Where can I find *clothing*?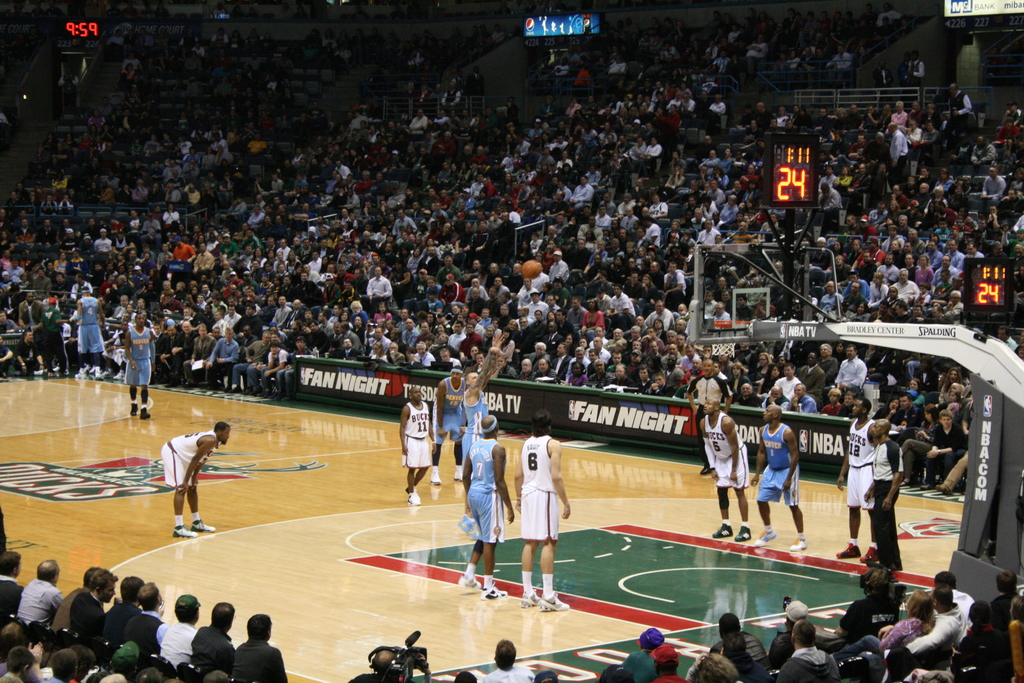
You can find it at x1=239 y1=641 x2=288 y2=682.
